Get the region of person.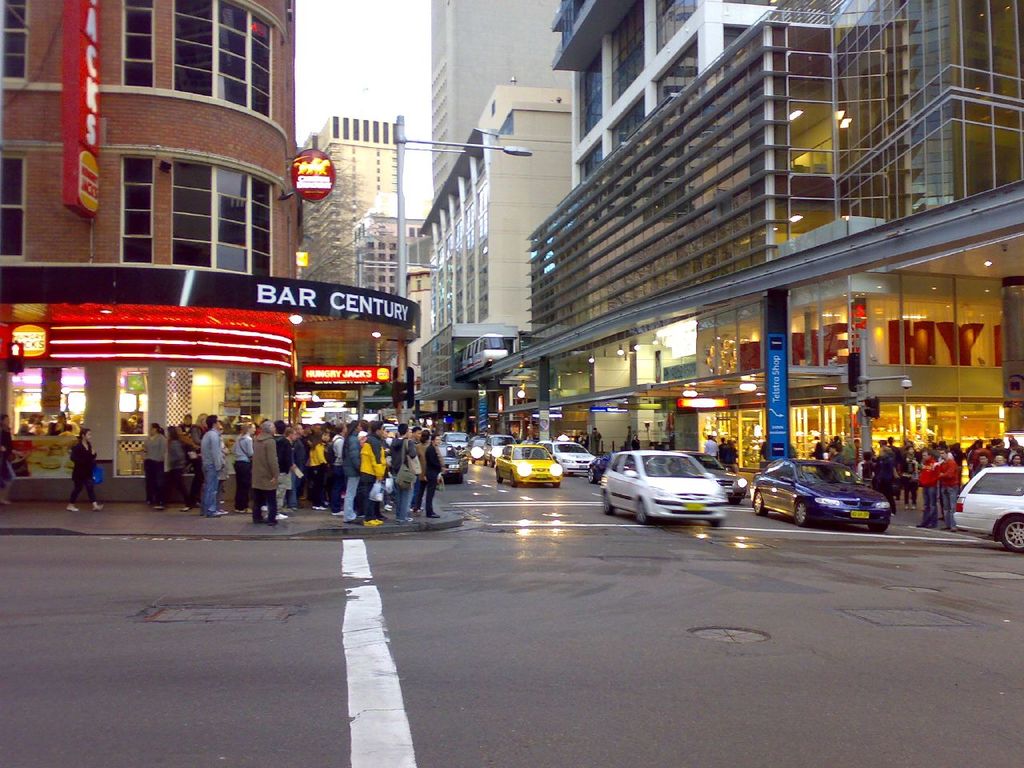
locate(409, 426, 437, 510).
